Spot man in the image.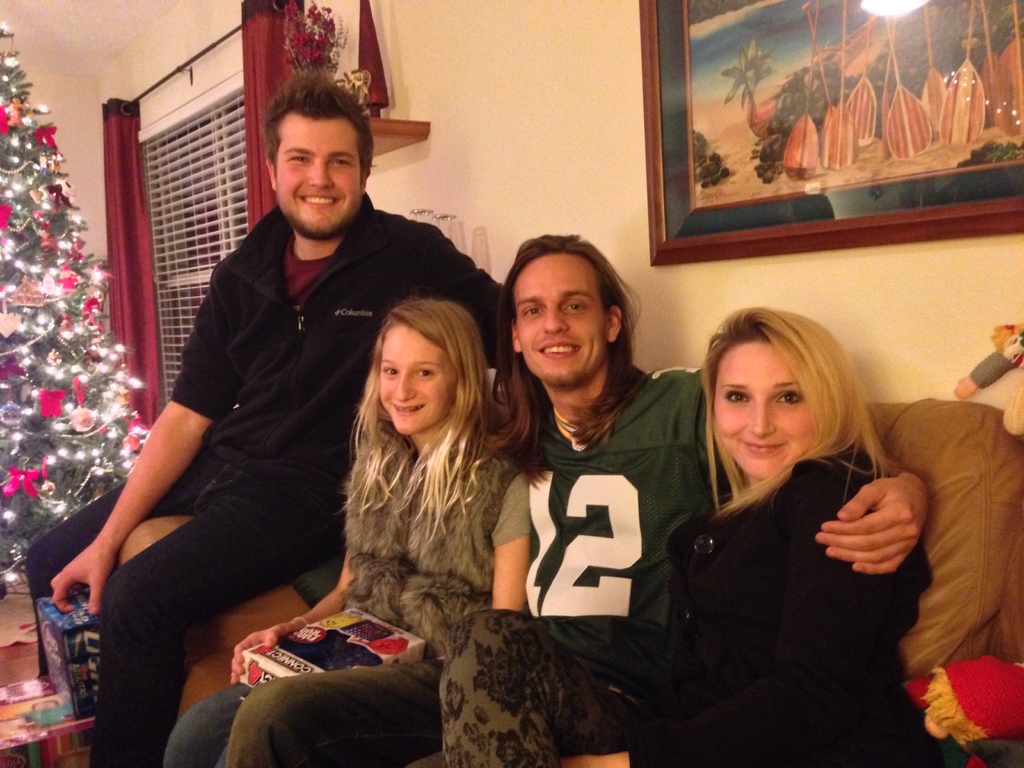
man found at <box>223,234,931,767</box>.
